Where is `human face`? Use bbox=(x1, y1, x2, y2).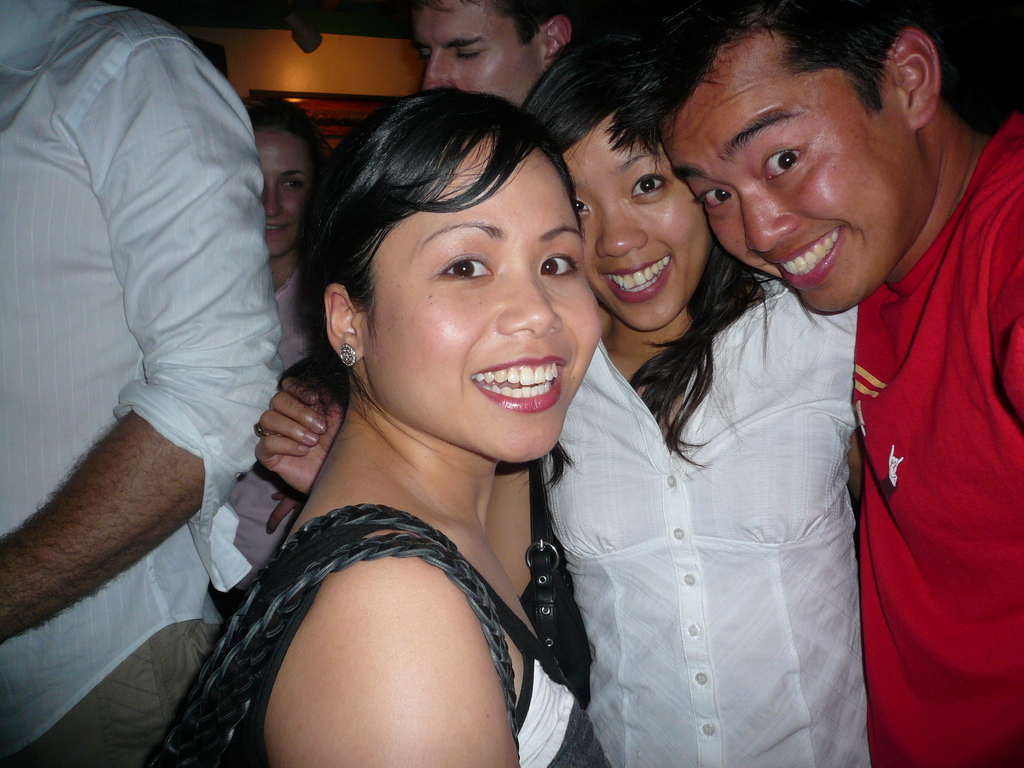
bbox=(412, 0, 544, 104).
